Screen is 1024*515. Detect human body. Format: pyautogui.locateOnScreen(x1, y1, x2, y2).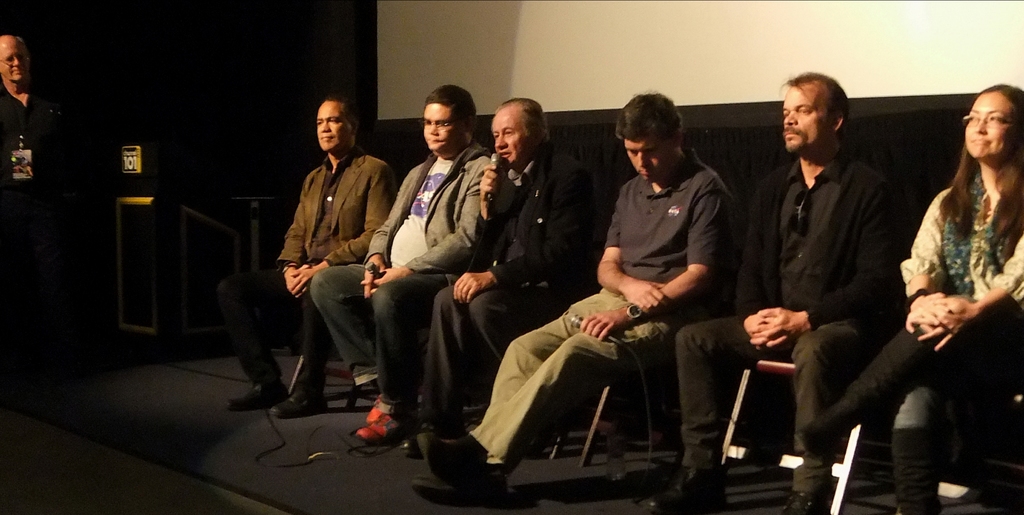
pyautogui.locateOnScreen(644, 70, 896, 514).
